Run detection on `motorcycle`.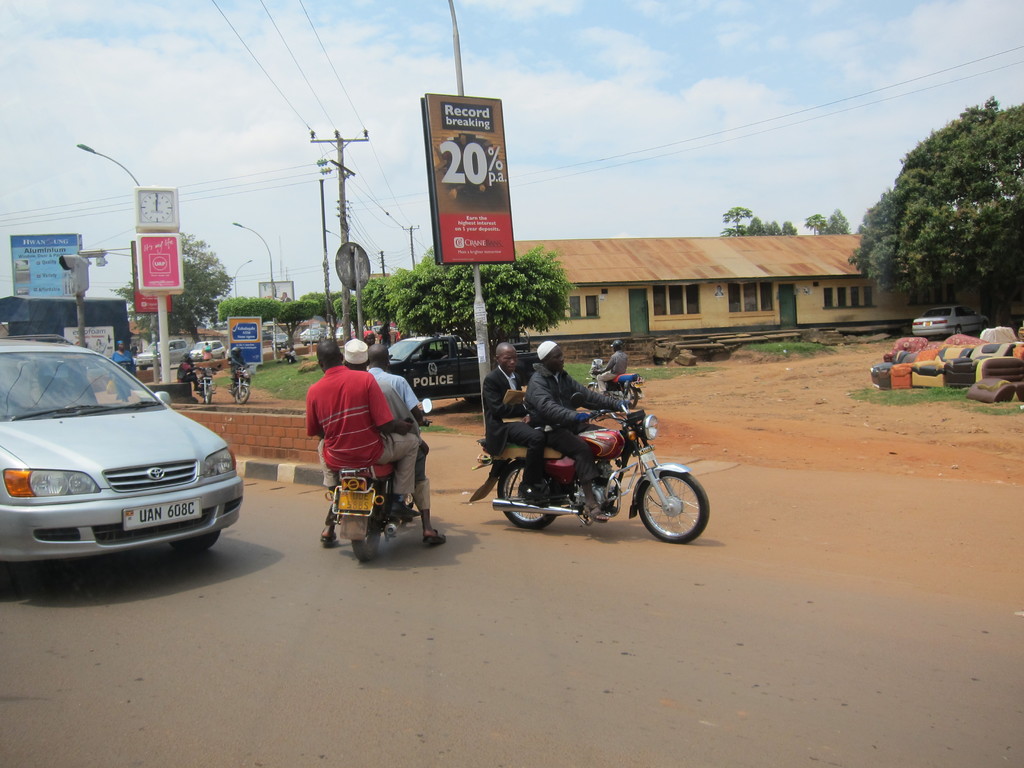
Result: [323,397,429,568].
